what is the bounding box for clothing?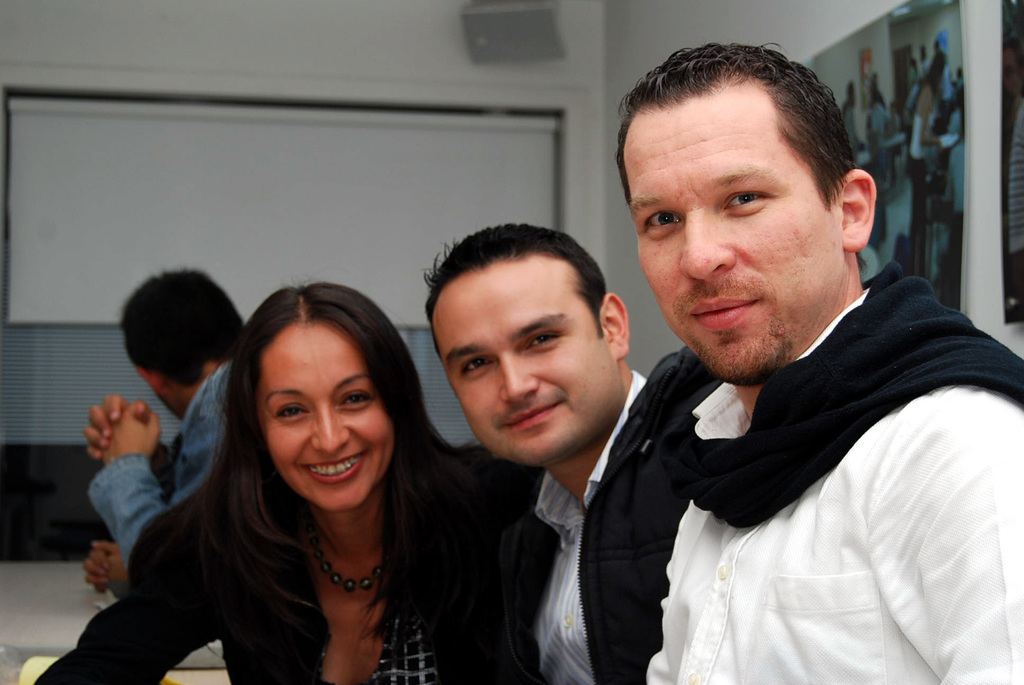
l=87, t=359, r=236, b=595.
